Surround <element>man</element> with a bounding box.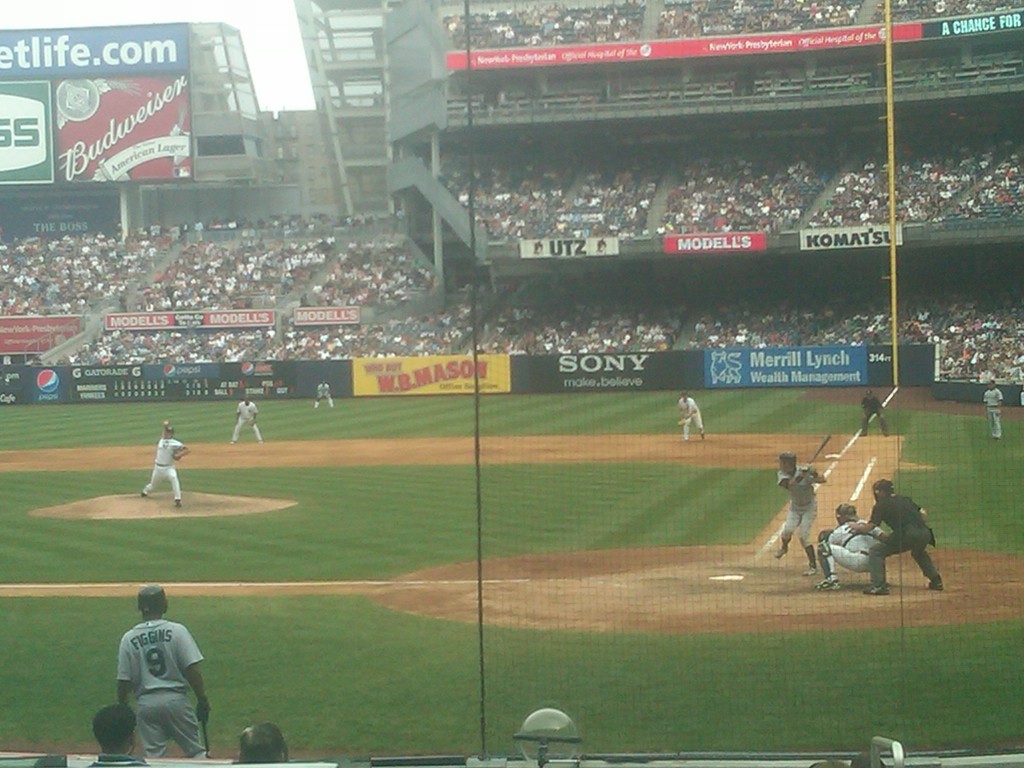
{"left": 982, "top": 379, "right": 1002, "bottom": 440}.
